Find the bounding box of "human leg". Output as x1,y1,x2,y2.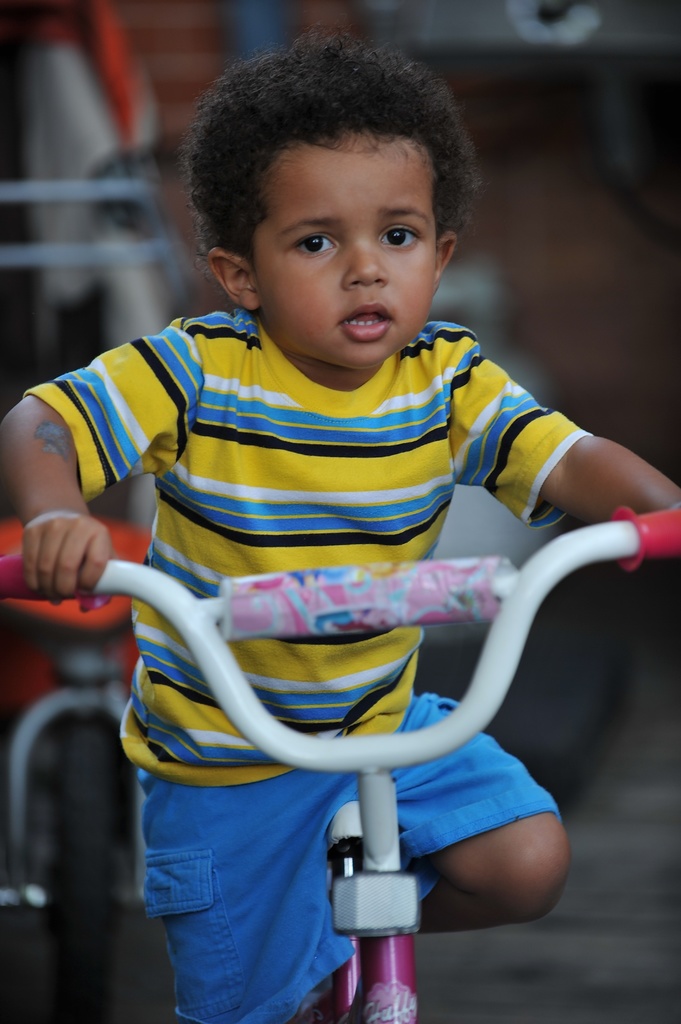
127,692,577,1023.
